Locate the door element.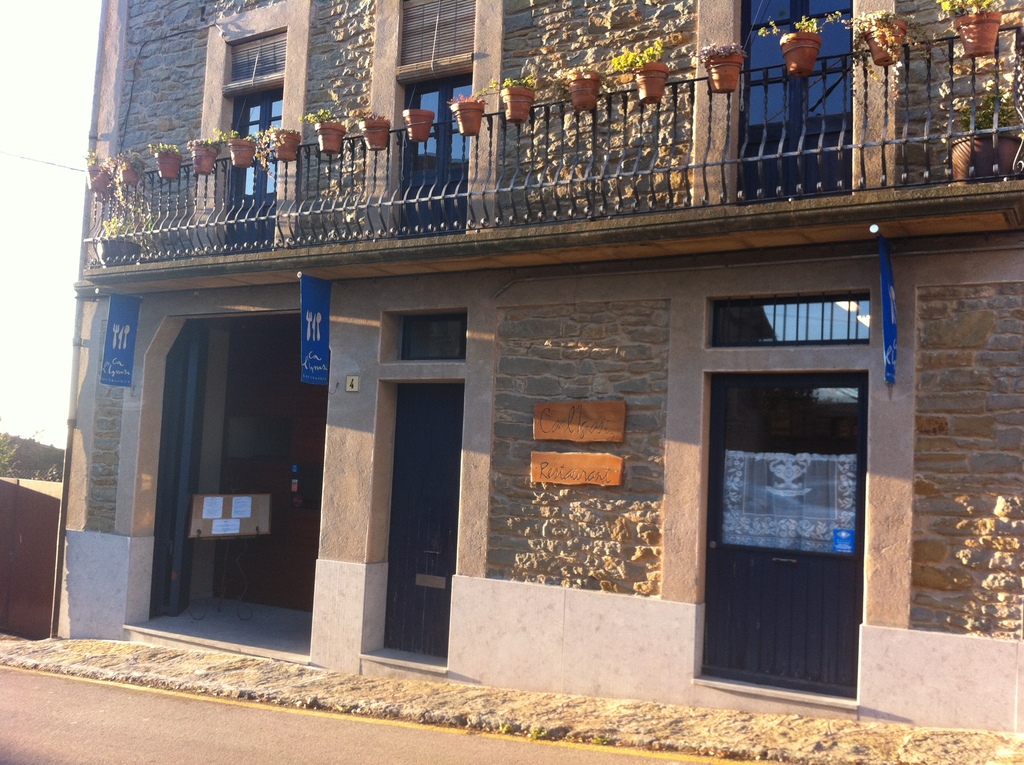
Element bbox: x1=397, y1=85, x2=480, y2=223.
